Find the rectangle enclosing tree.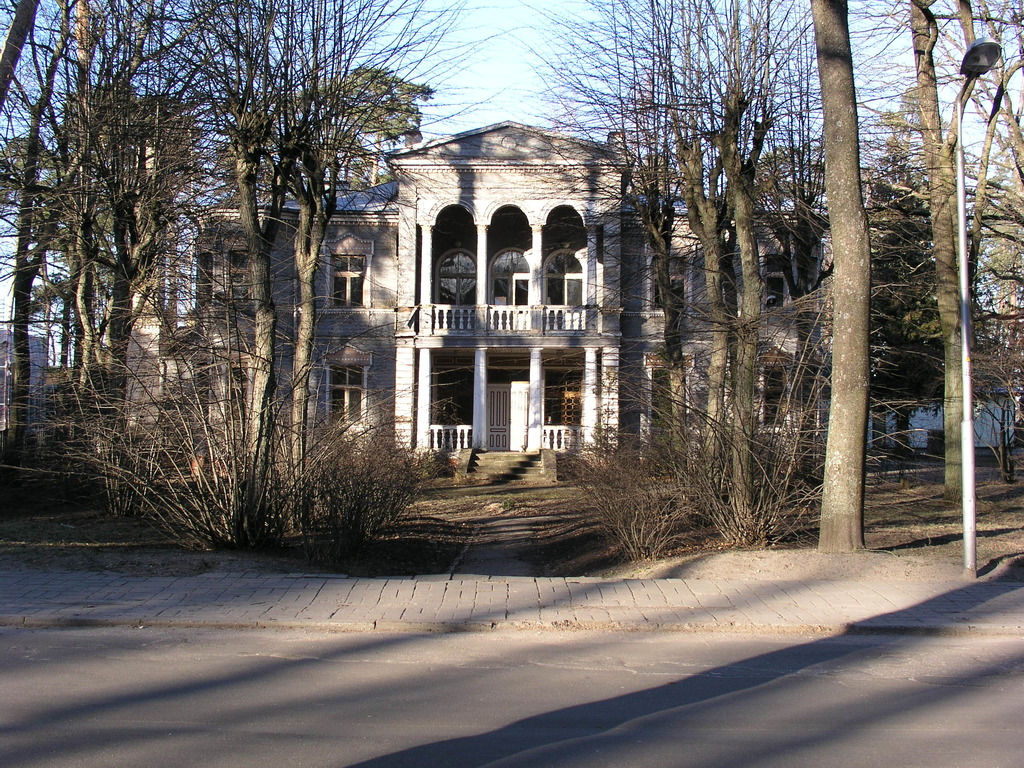
{"x1": 807, "y1": 0, "x2": 871, "y2": 548}.
